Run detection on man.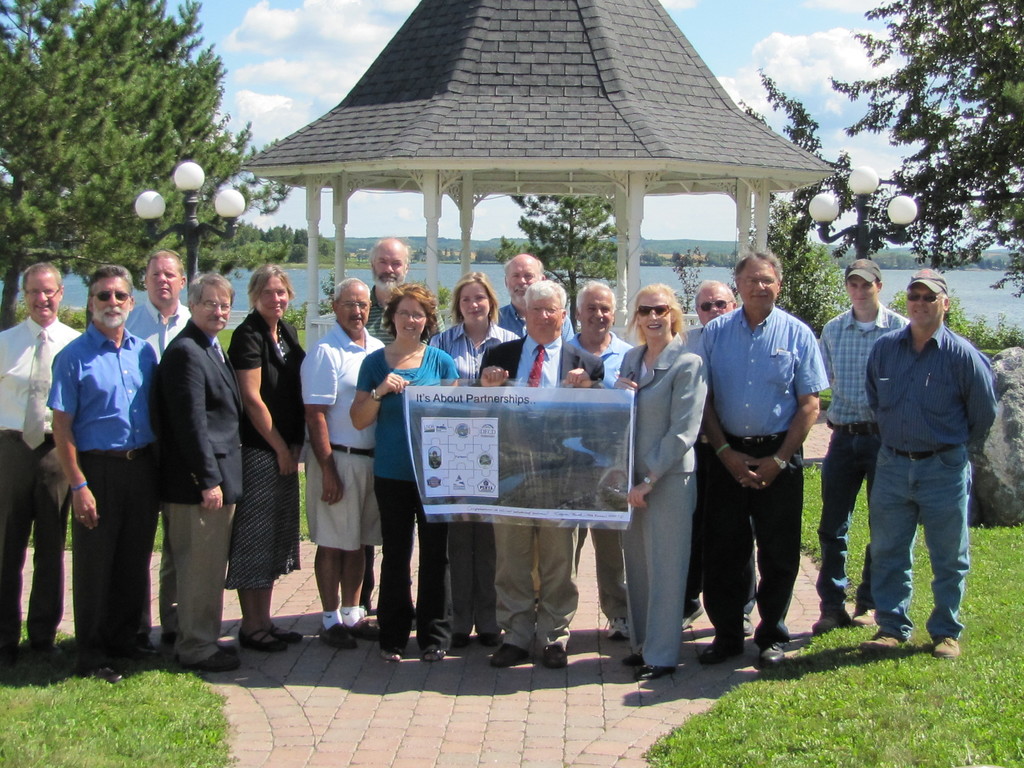
Result: {"left": 480, "top": 278, "right": 606, "bottom": 667}.
